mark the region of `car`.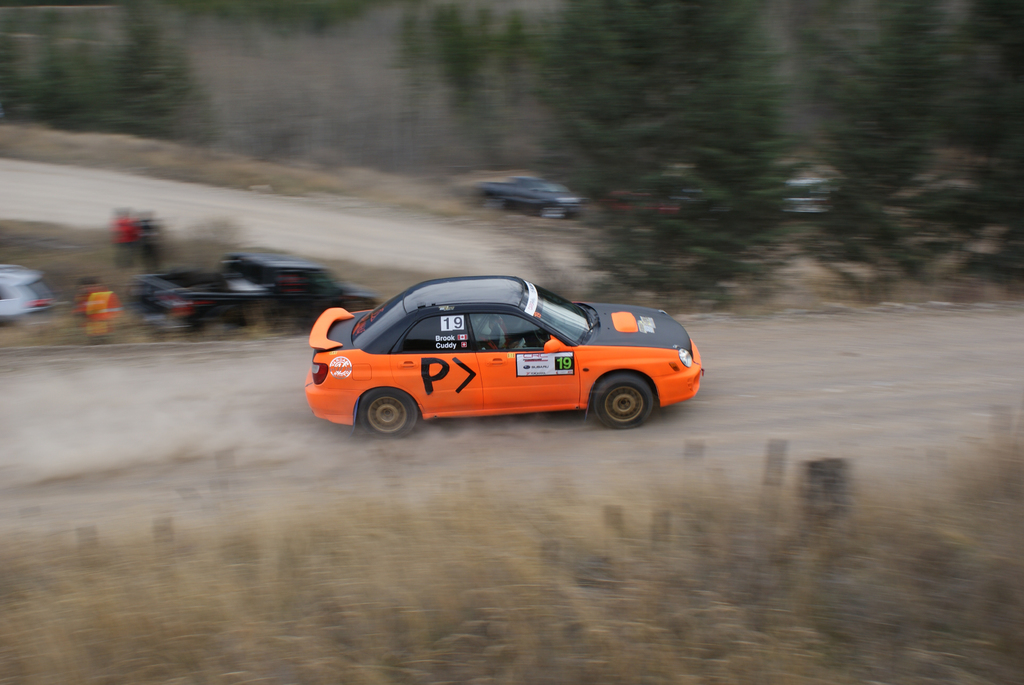
Region: bbox=(0, 264, 58, 335).
